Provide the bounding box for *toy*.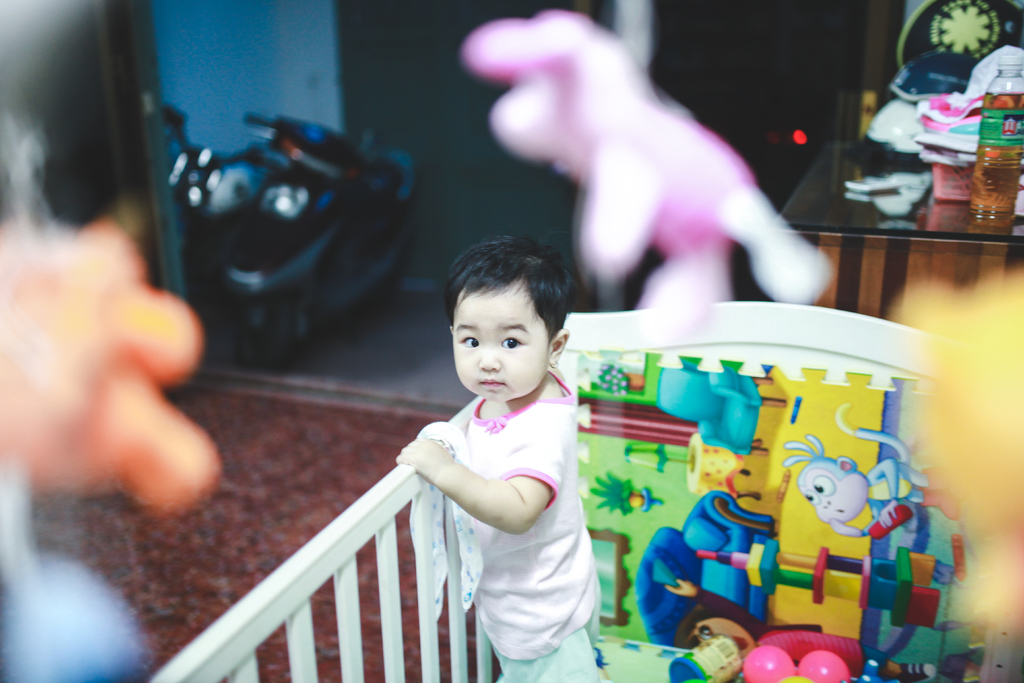
[x1=743, y1=645, x2=801, y2=682].
